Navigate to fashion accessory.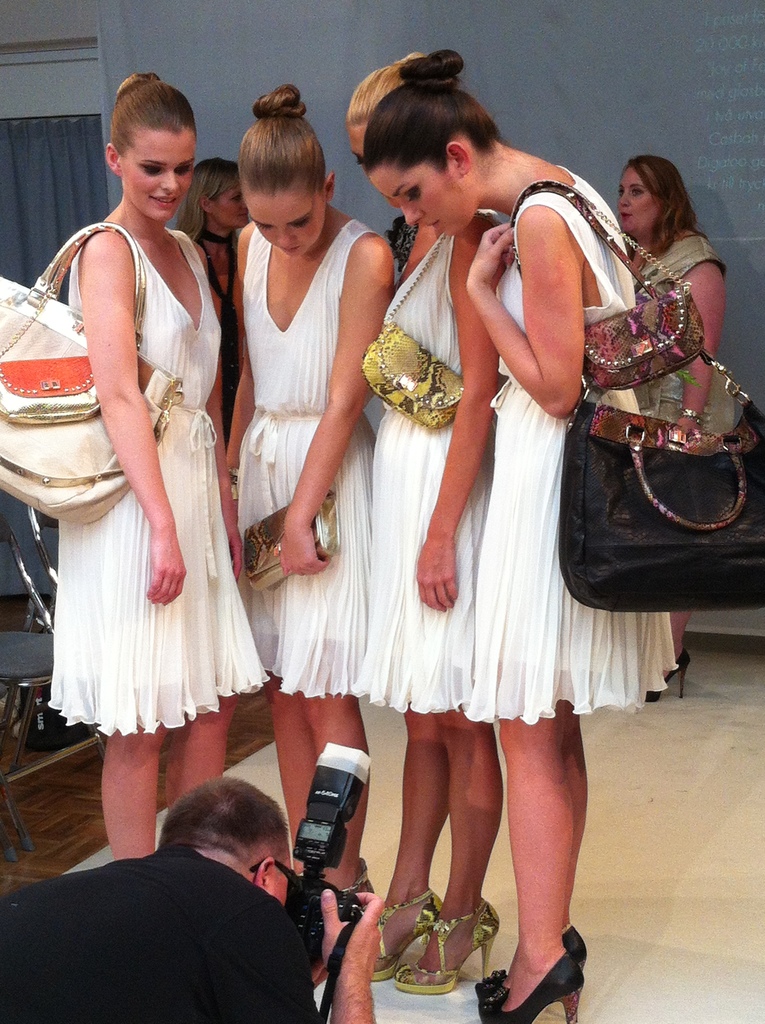
Navigation target: box=[649, 647, 689, 700].
